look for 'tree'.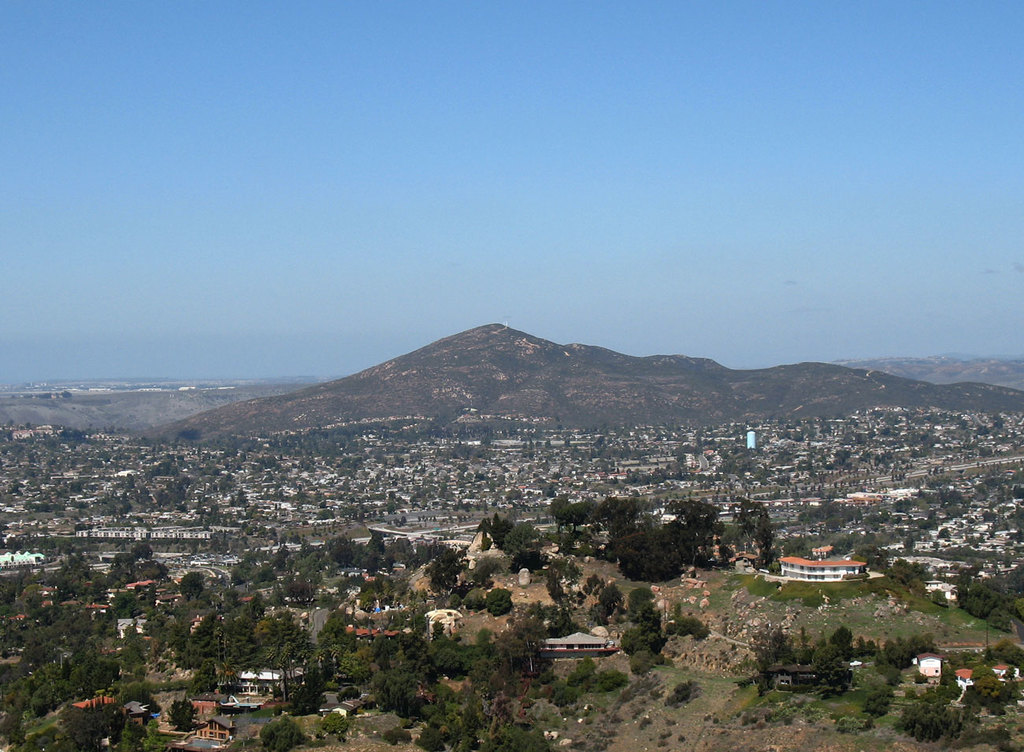
Found: x1=544 y1=569 x2=572 y2=594.
